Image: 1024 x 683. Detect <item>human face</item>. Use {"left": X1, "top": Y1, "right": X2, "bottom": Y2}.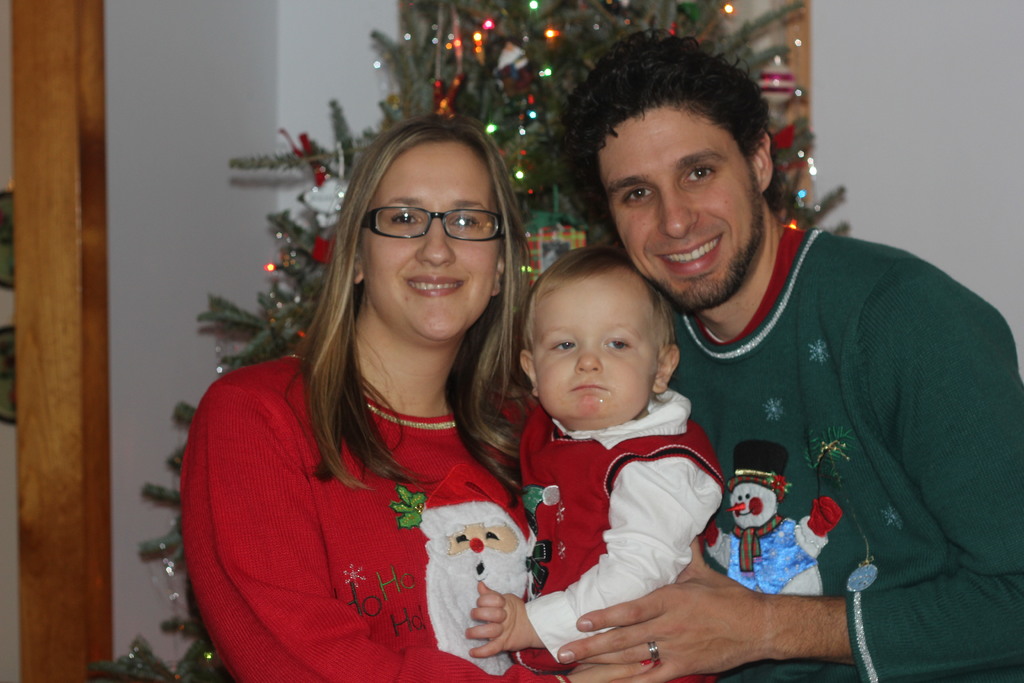
{"left": 533, "top": 279, "right": 664, "bottom": 431}.
